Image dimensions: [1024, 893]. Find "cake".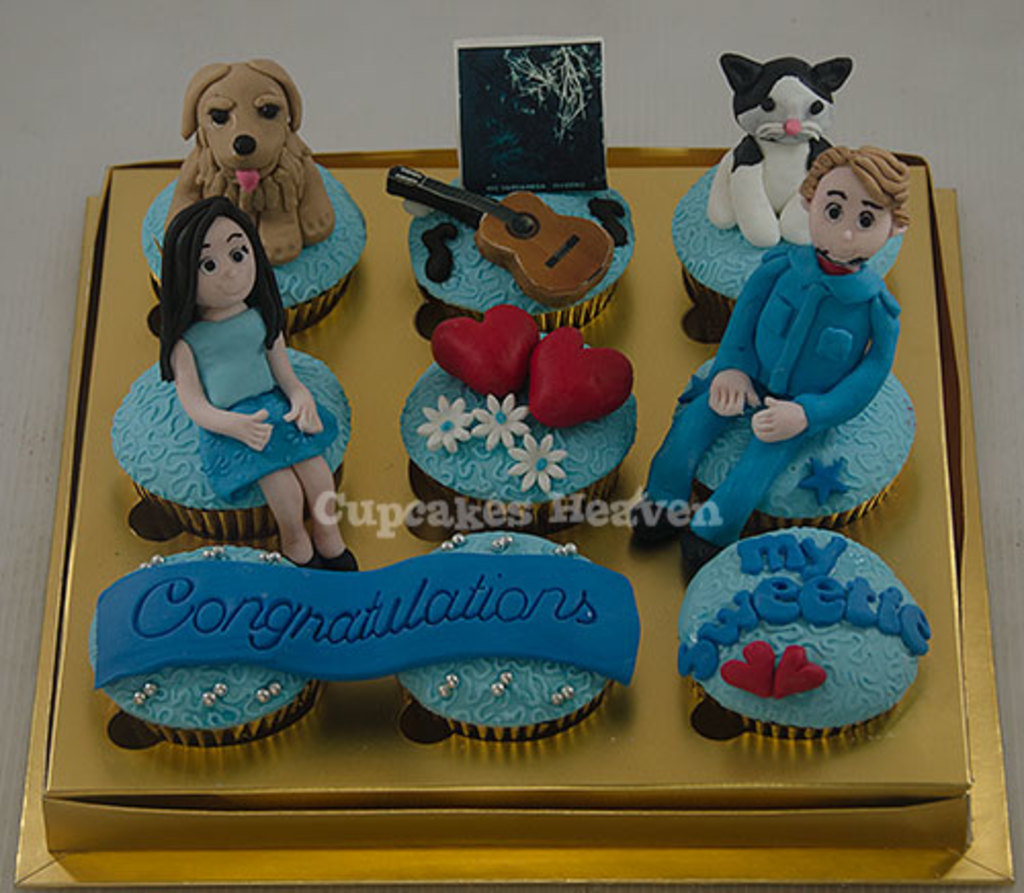
{"left": 623, "top": 141, "right": 911, "bottom": 533}.
